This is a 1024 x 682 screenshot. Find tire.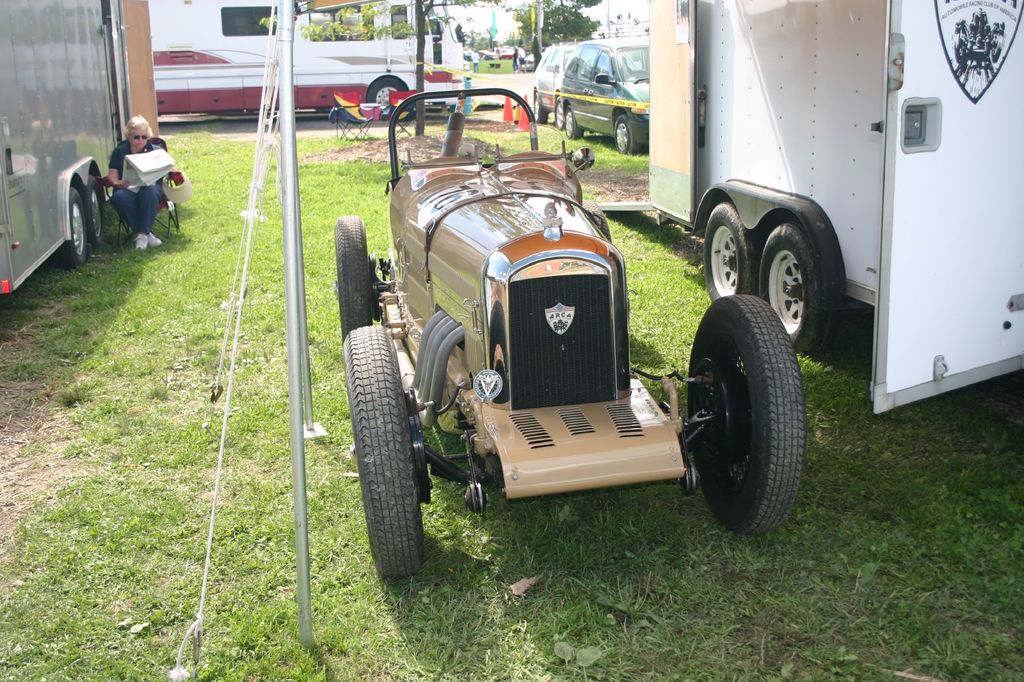
Bounding box: 615:116:641:155.
